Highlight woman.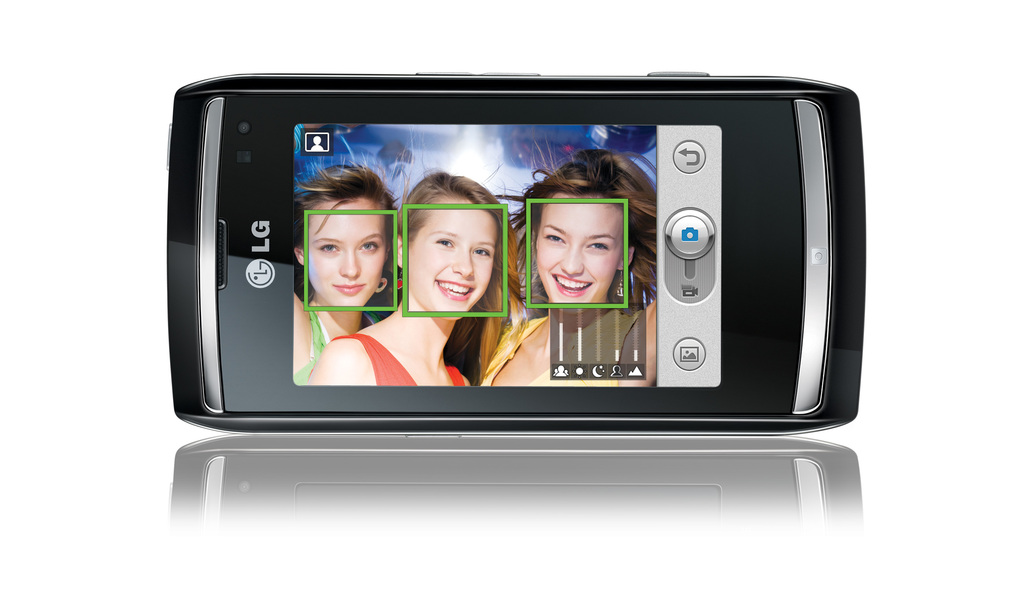
Highlighted region: (left=304, top=174, right=514, bottom=384).
